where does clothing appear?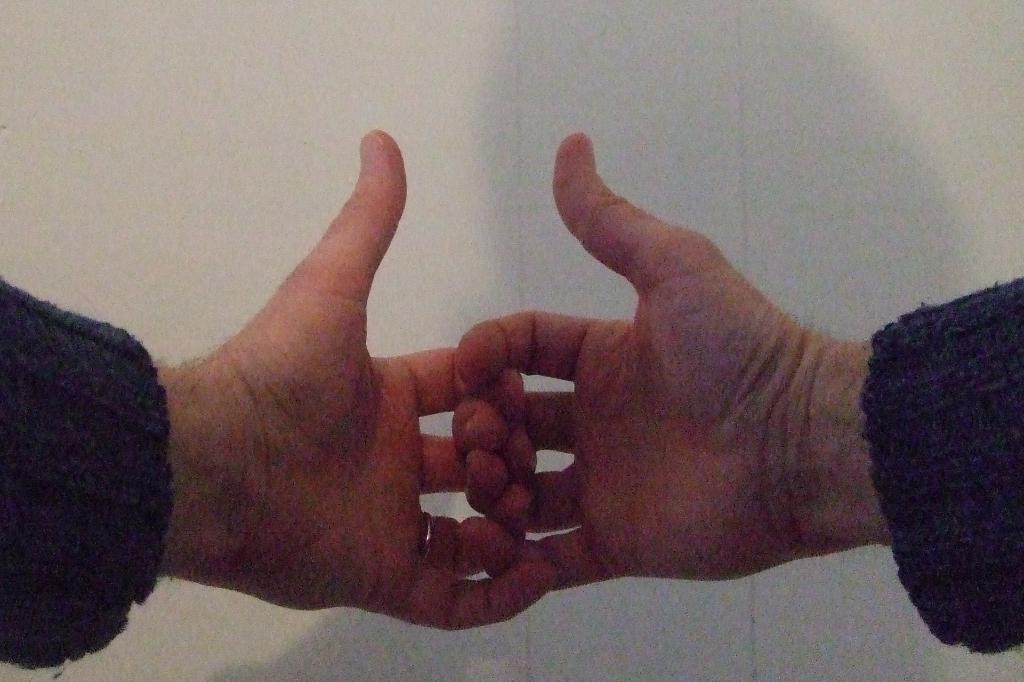
Appears at (838,220,1023,681).
